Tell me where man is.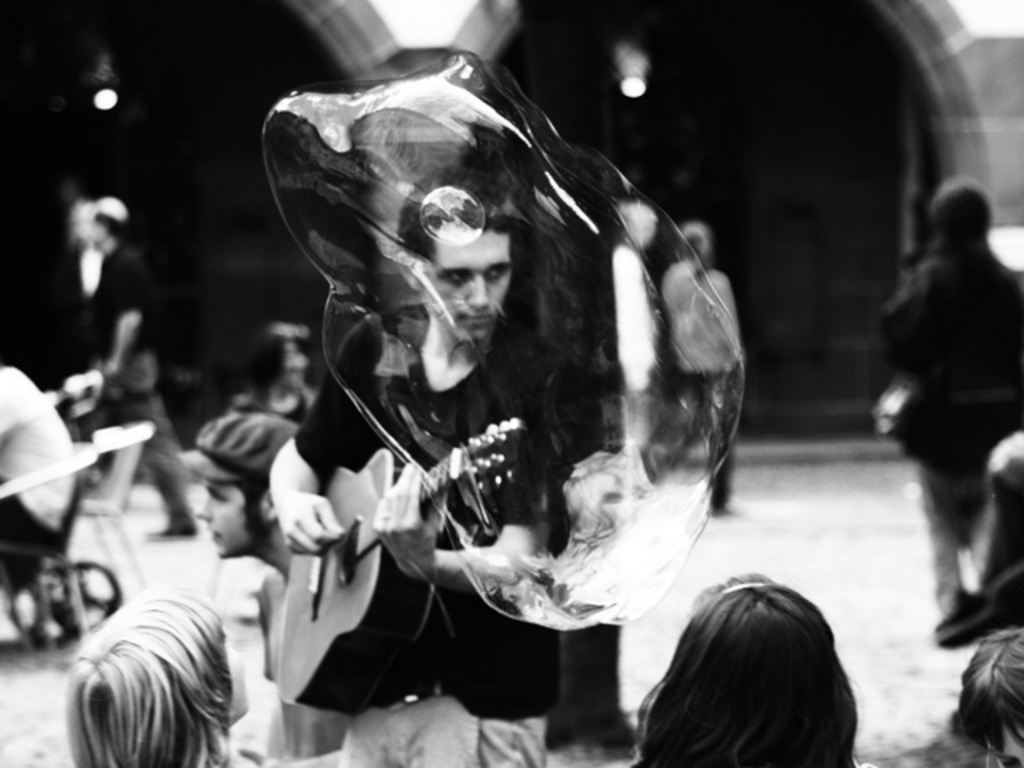
man is at {"left": 253, "top": 160, "right": 565, "bottom": 766}.
